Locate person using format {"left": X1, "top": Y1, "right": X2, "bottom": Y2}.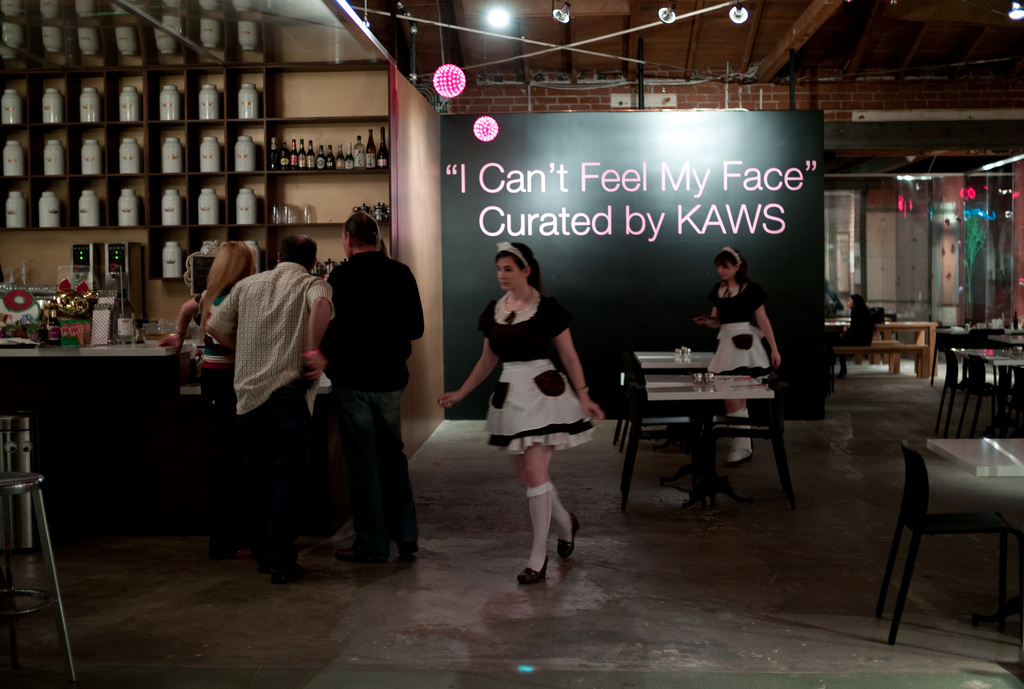
{"left": 317, "top": 212, "right": 422, "bottom": 561}.
